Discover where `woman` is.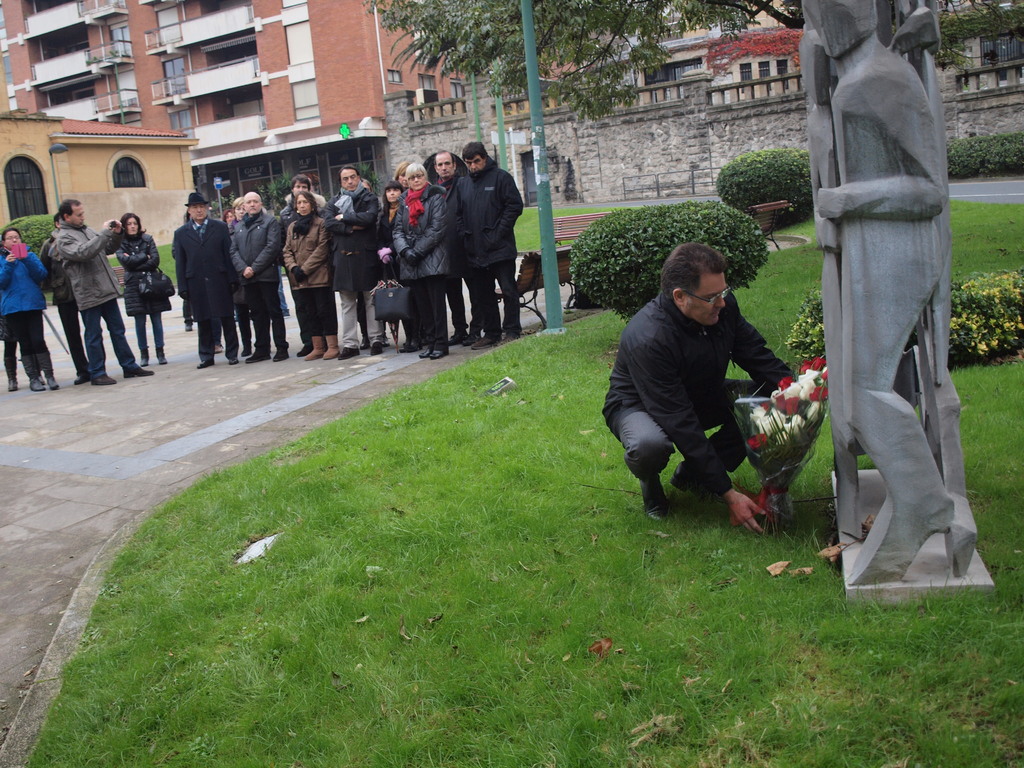
Discovered at rect(282, 193, 332, 356).
